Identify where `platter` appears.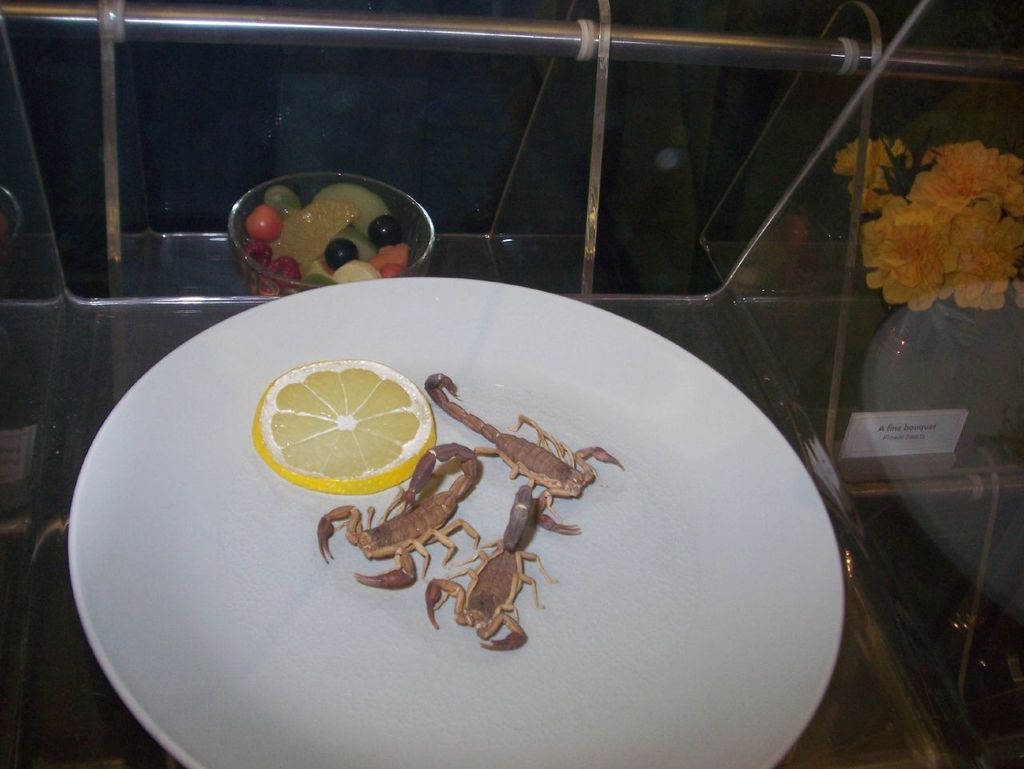
Appears at <region>70, 277, 845, 768</region>.
